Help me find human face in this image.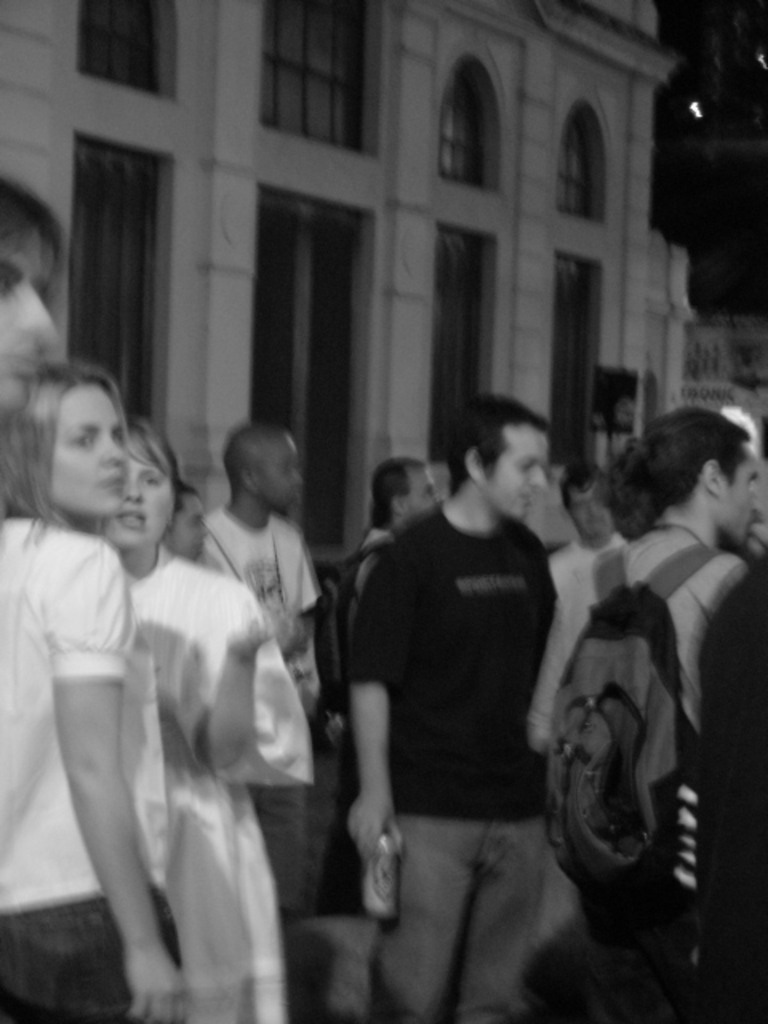
Found it: crop(566, 486, 611, 534).
